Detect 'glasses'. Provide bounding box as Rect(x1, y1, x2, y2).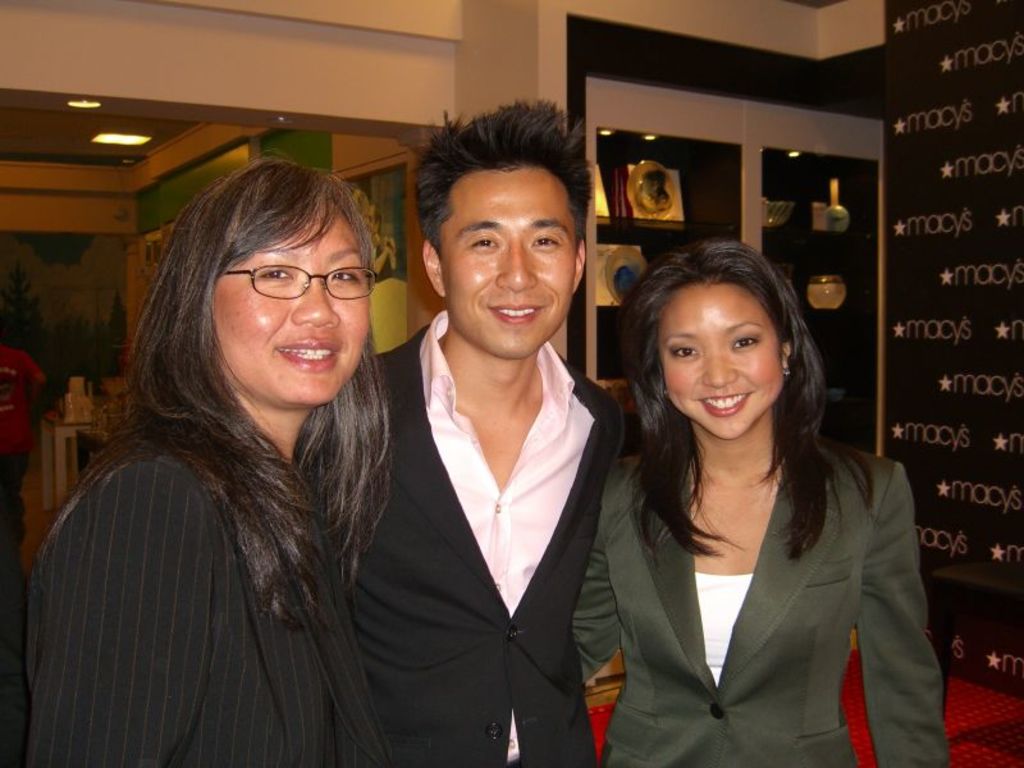
Rect(216, 268, 378, 302).
